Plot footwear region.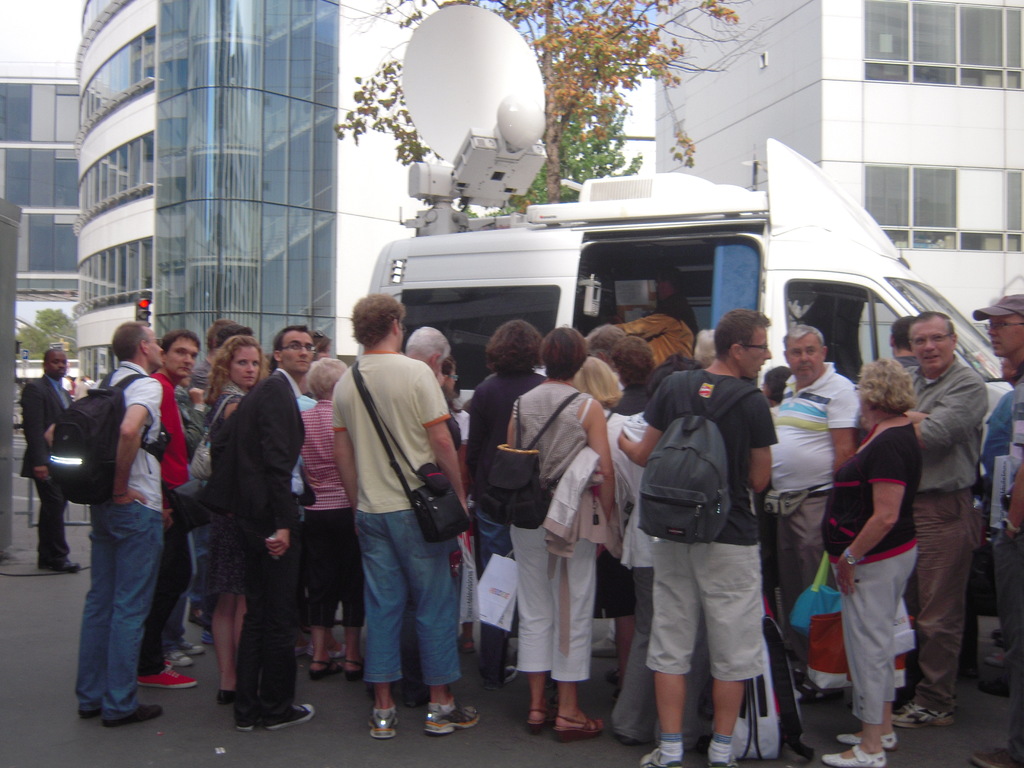
Plotted at pyautogui.locateOnScreen(979, 672, 1012, 702).
